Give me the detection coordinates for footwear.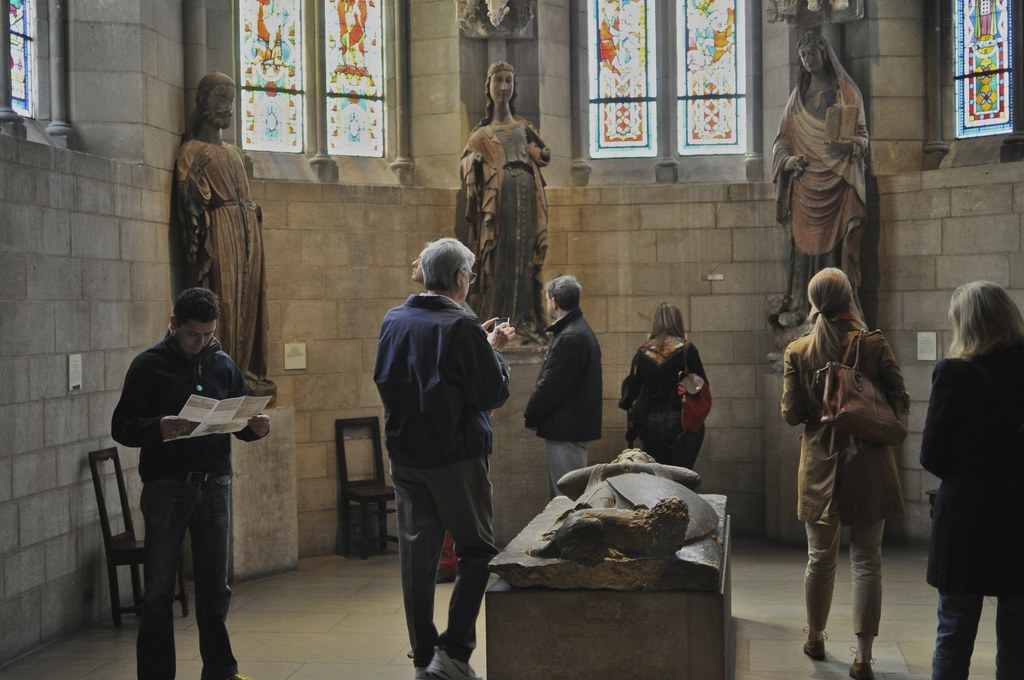
BBox(220, 664, 256, 679).
